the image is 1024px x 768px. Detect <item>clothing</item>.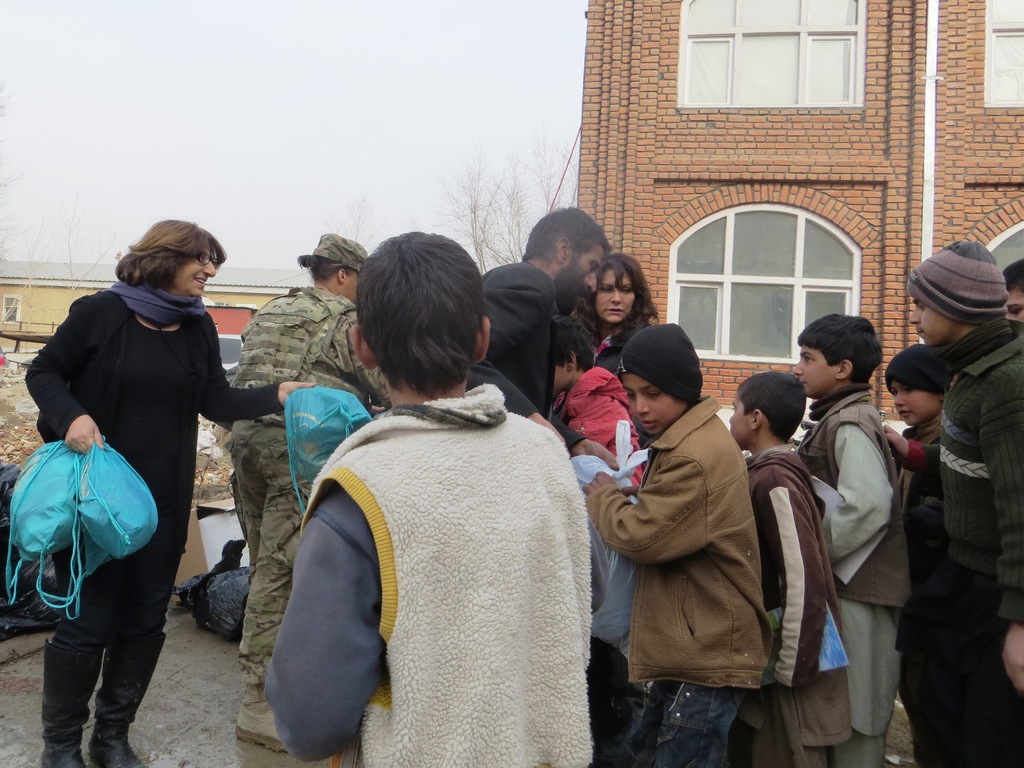
Detection: <bbox>564, 370, 654, 728</bbox>.
